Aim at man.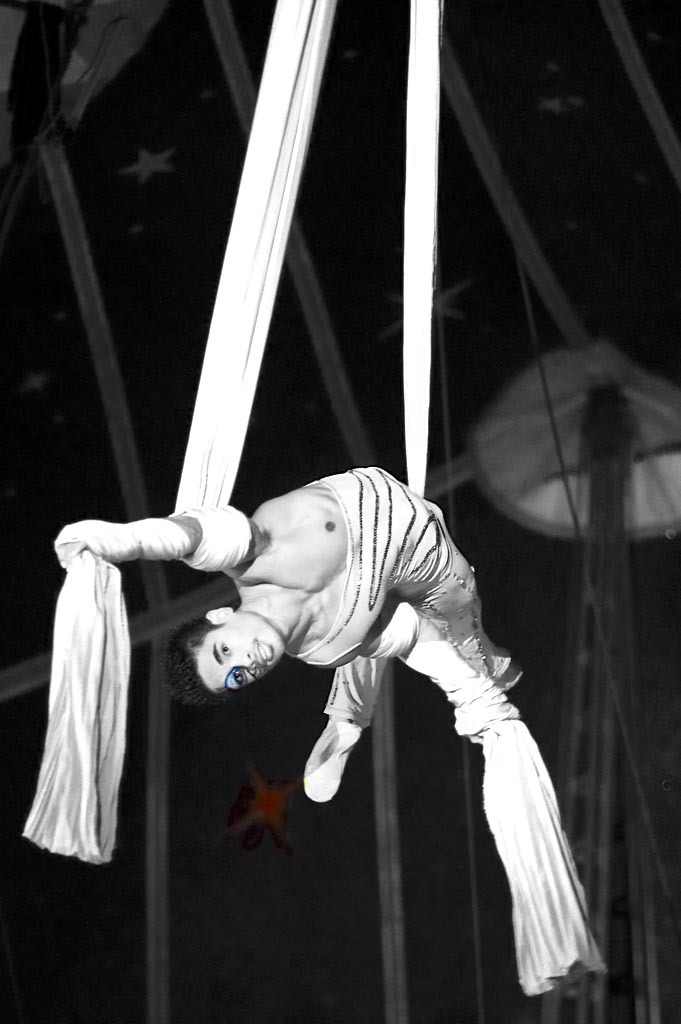
Aimed at 59 462 527 807.
